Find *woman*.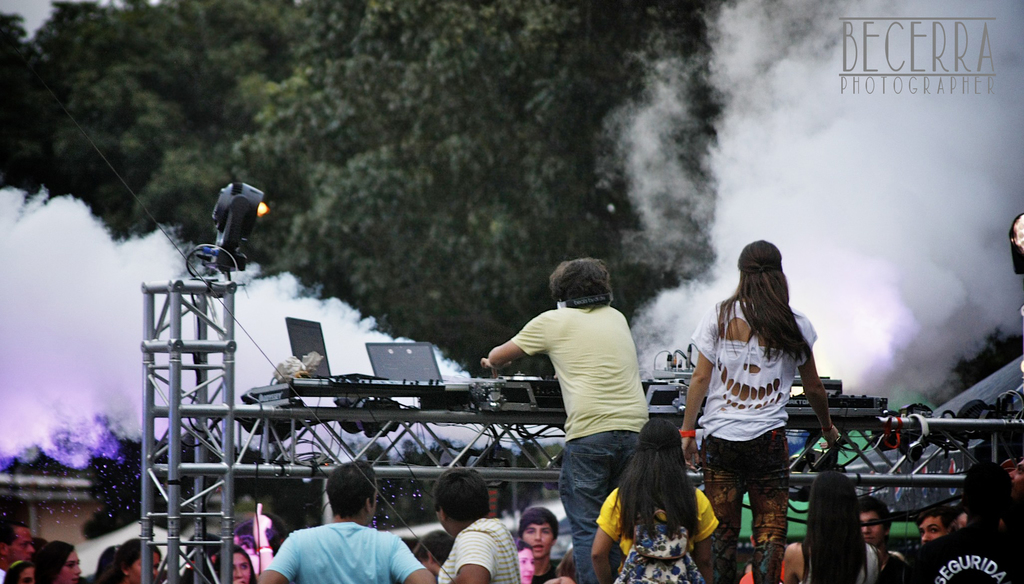
box=[93, 543, 124, 581].
